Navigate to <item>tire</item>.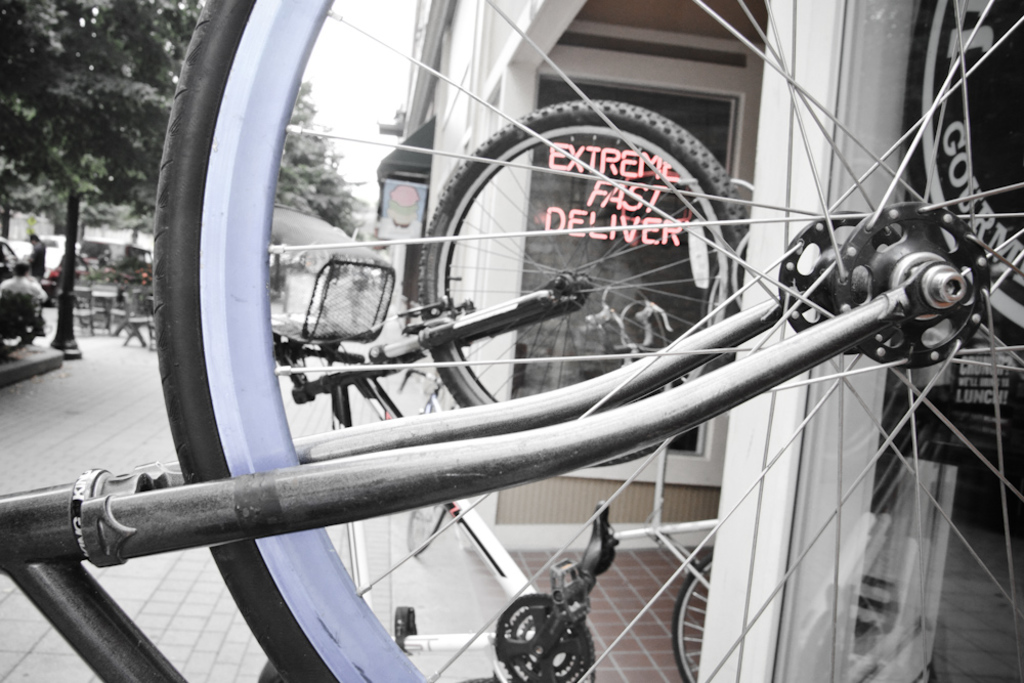
Navigation target: 168/27/877/680.
